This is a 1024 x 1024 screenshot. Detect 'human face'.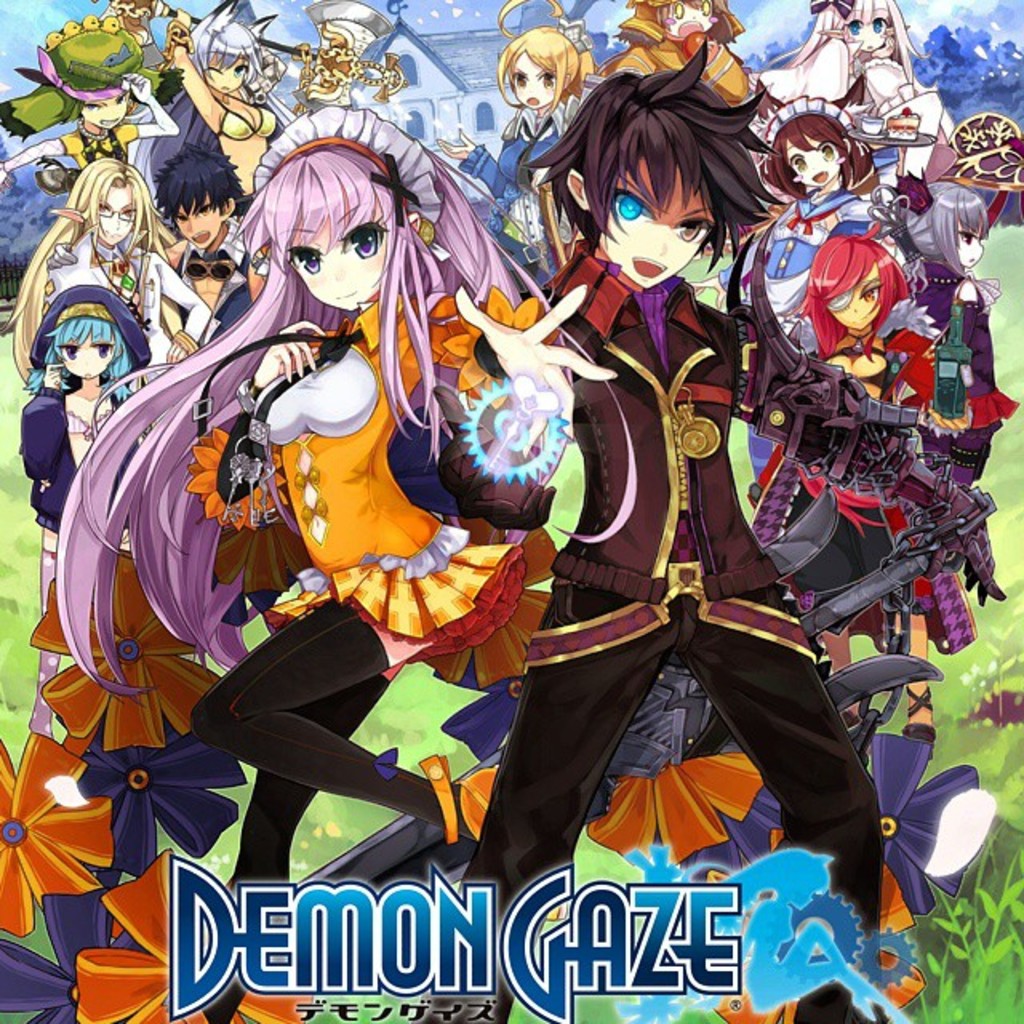
205/53/250/94.
